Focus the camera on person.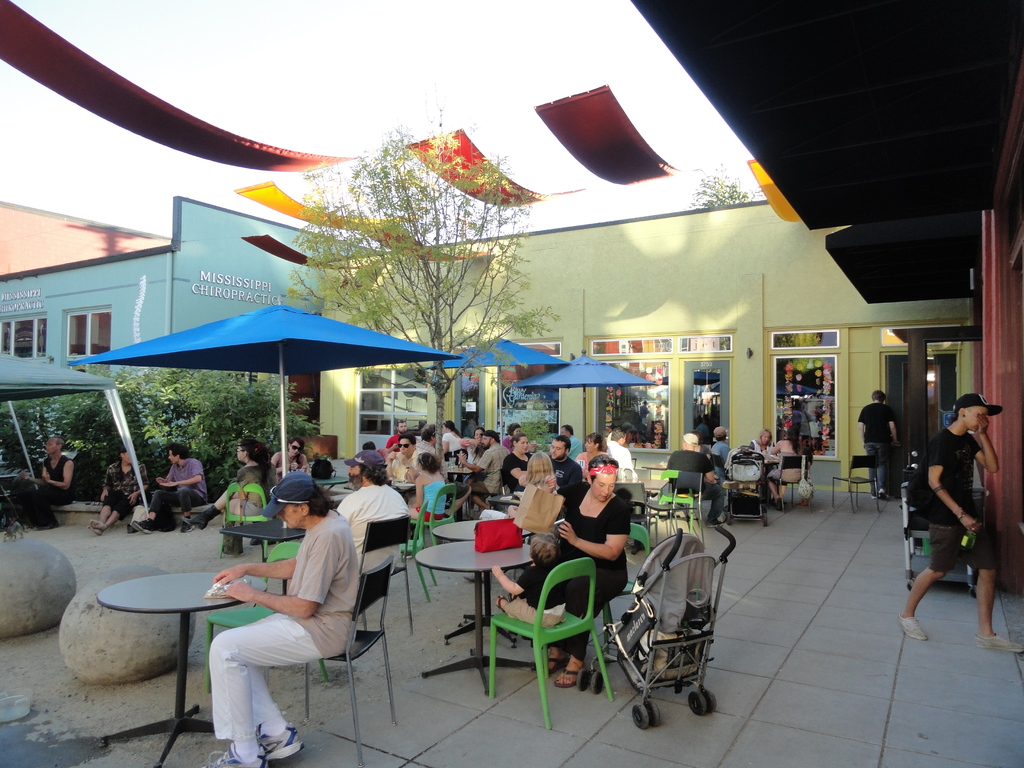
Focus region: region(604, 429, 650, 483).
